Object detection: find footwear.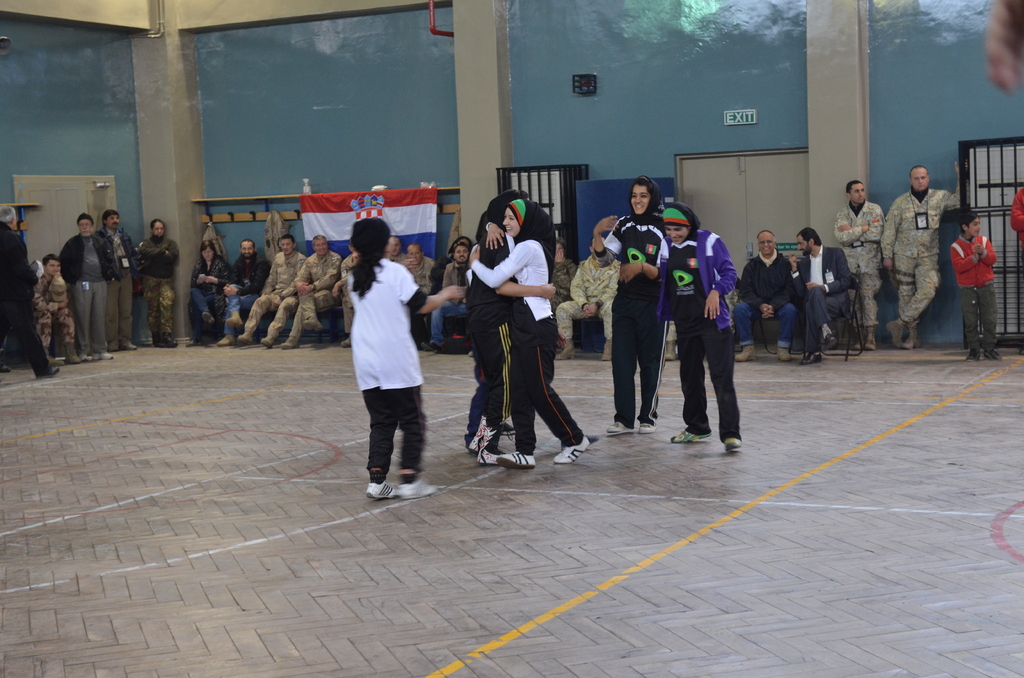
box(852, 328, 863, 352).
